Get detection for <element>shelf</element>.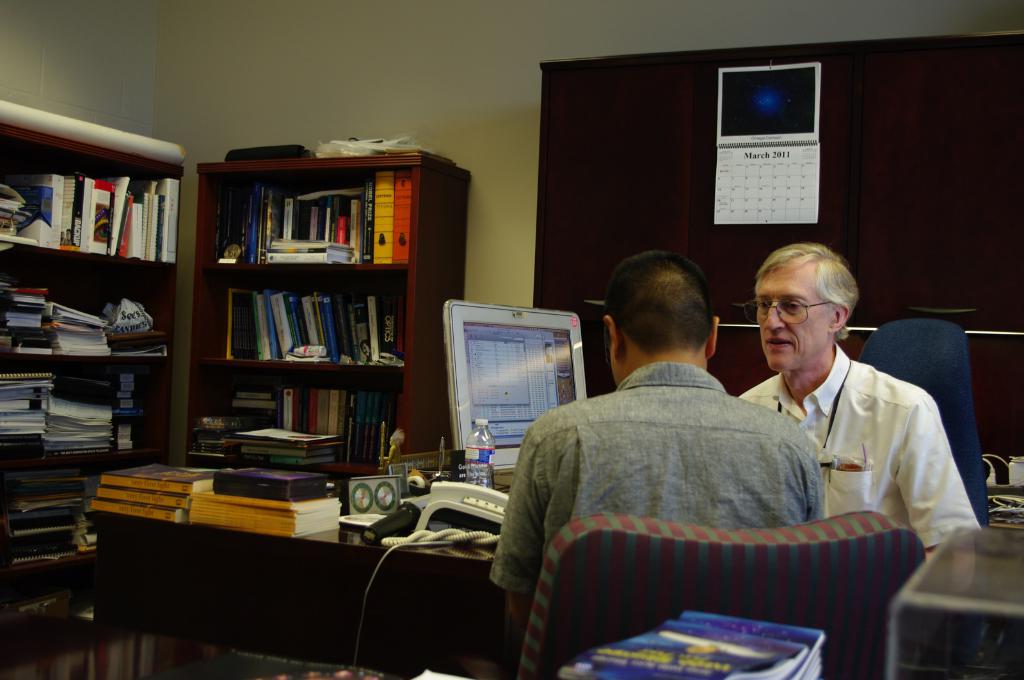
Detection: <box>0,457,187,675</box>.
